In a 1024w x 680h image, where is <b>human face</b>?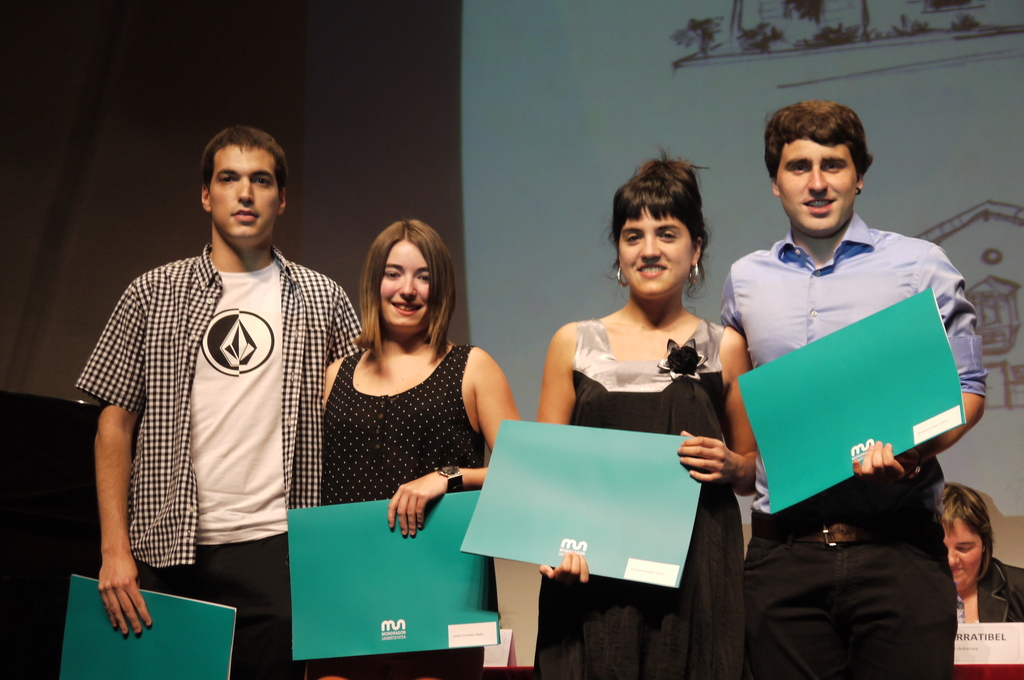
[379,238,430,329].
